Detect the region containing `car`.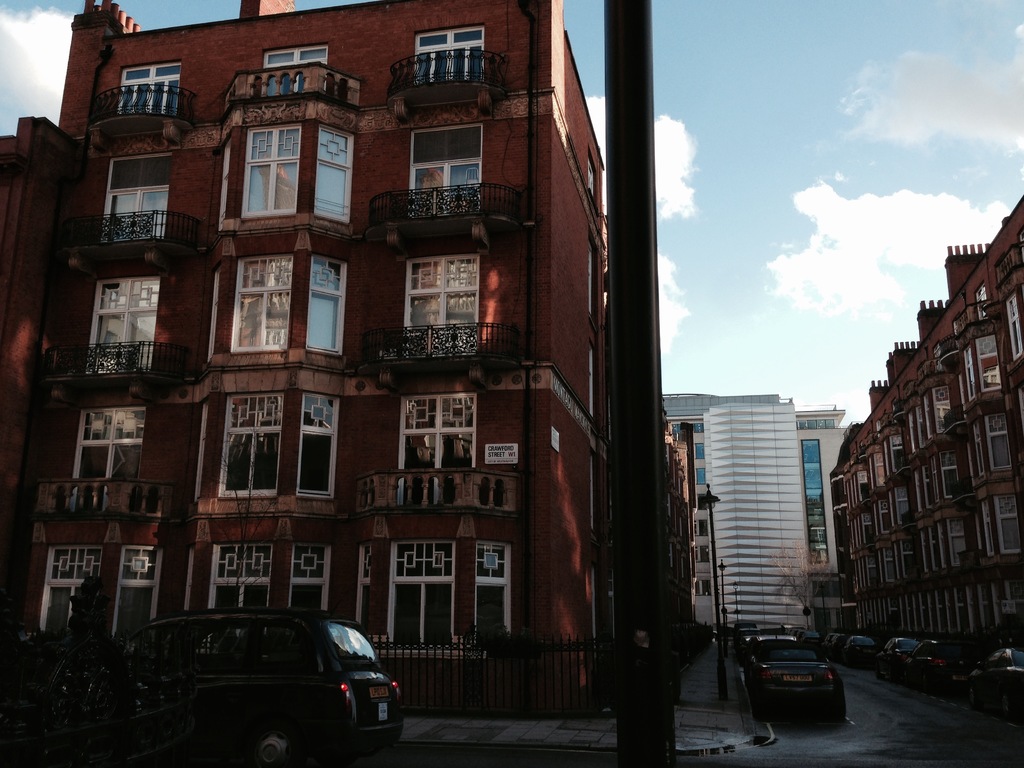
{"left": 117, "top": 611, "right": 404, "bottom": 767}.
